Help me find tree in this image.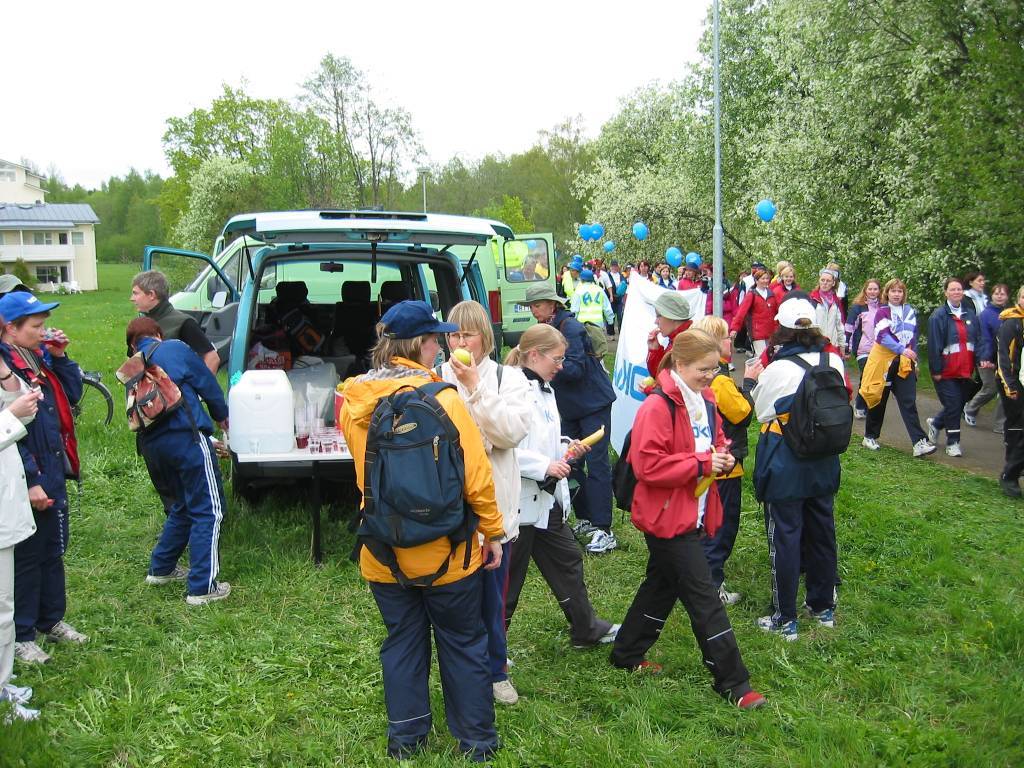
Found it: select_region(157, 152, 266, 292).
